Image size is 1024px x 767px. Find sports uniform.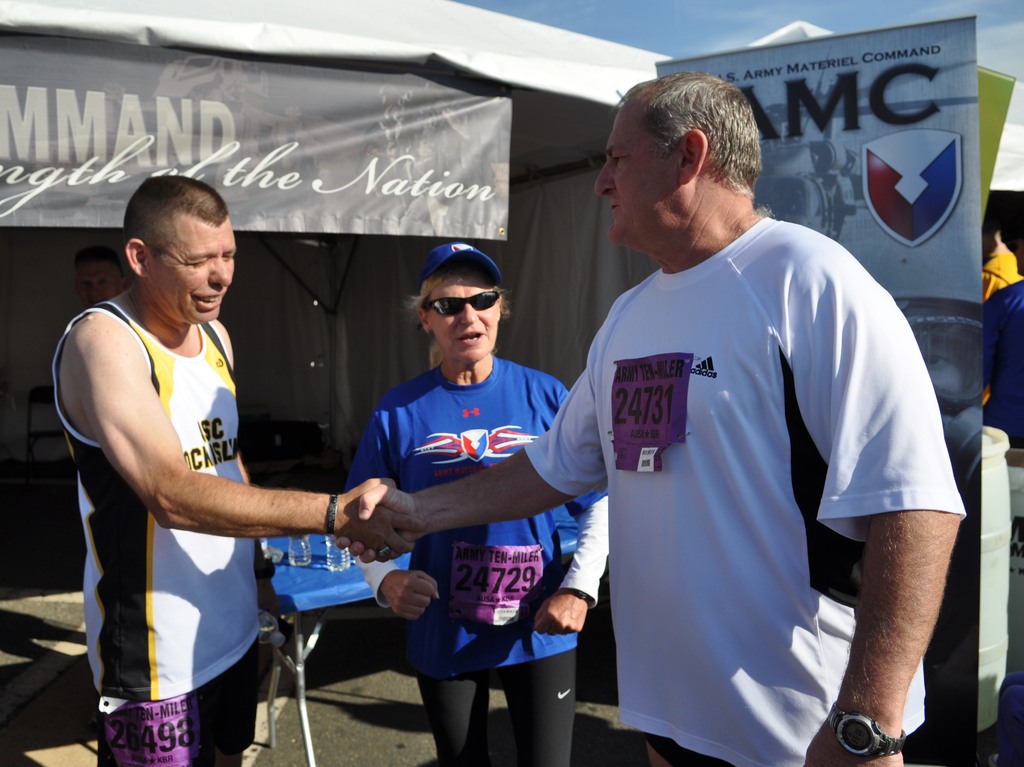
{"left": 349, "top": 357, "right": 613, "bottom": 766}.
